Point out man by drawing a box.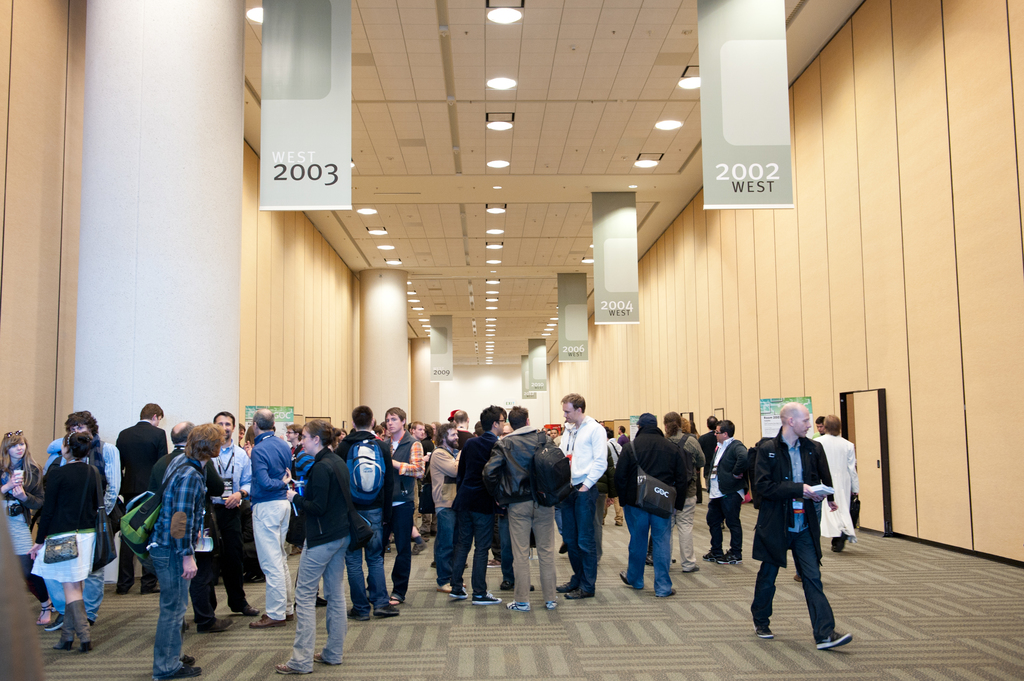
x1=42, y1=410, x2=122, y2=627.
